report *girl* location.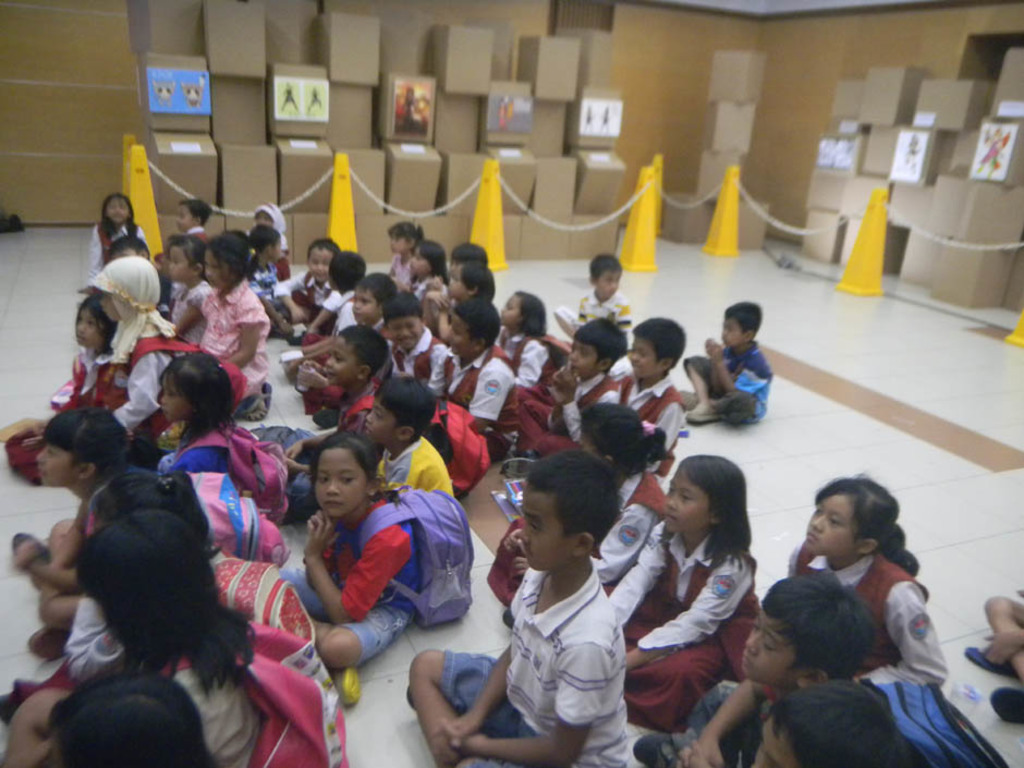
Report: 49:291:129:417.
